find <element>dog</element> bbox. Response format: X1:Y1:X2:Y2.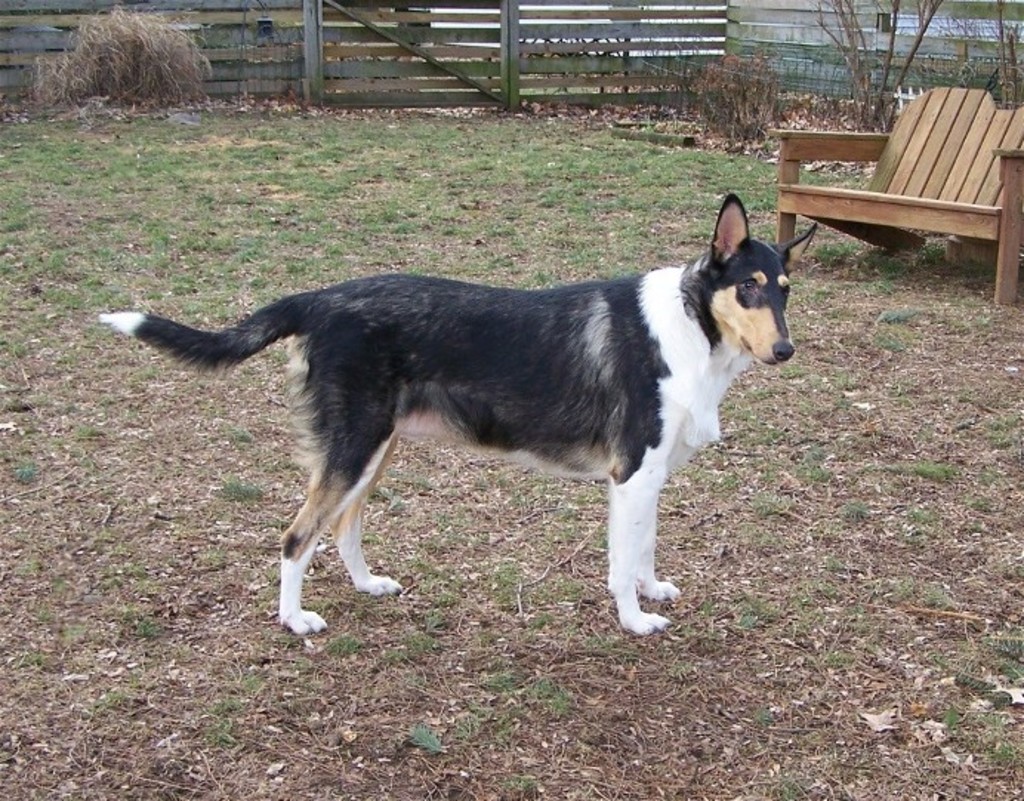
99:194:818:637.
